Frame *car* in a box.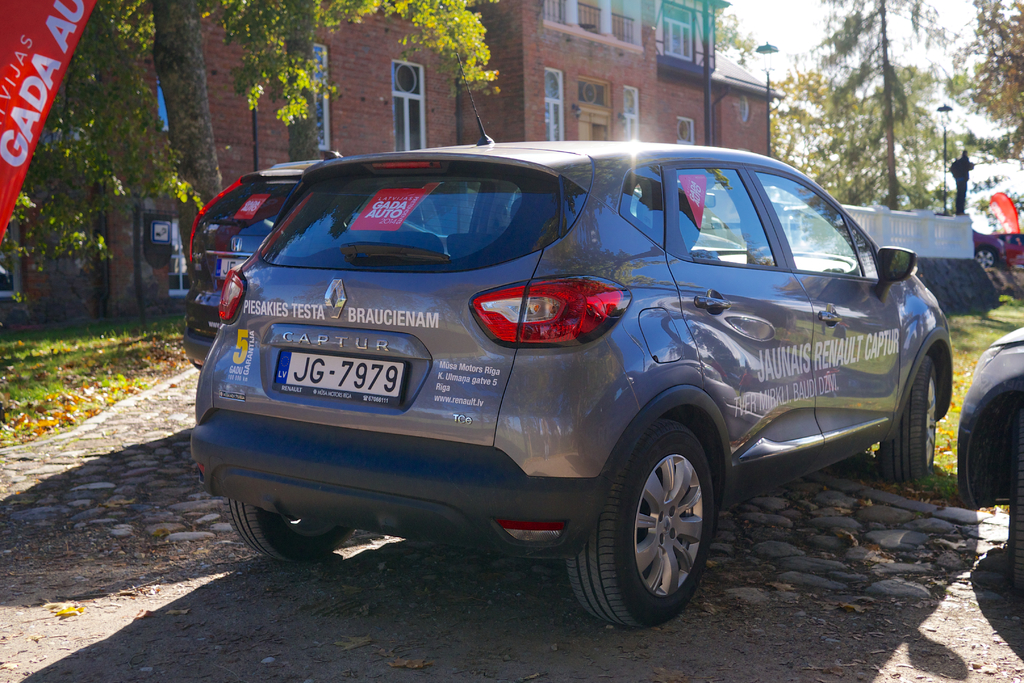
(180, 147, 334, 373).
